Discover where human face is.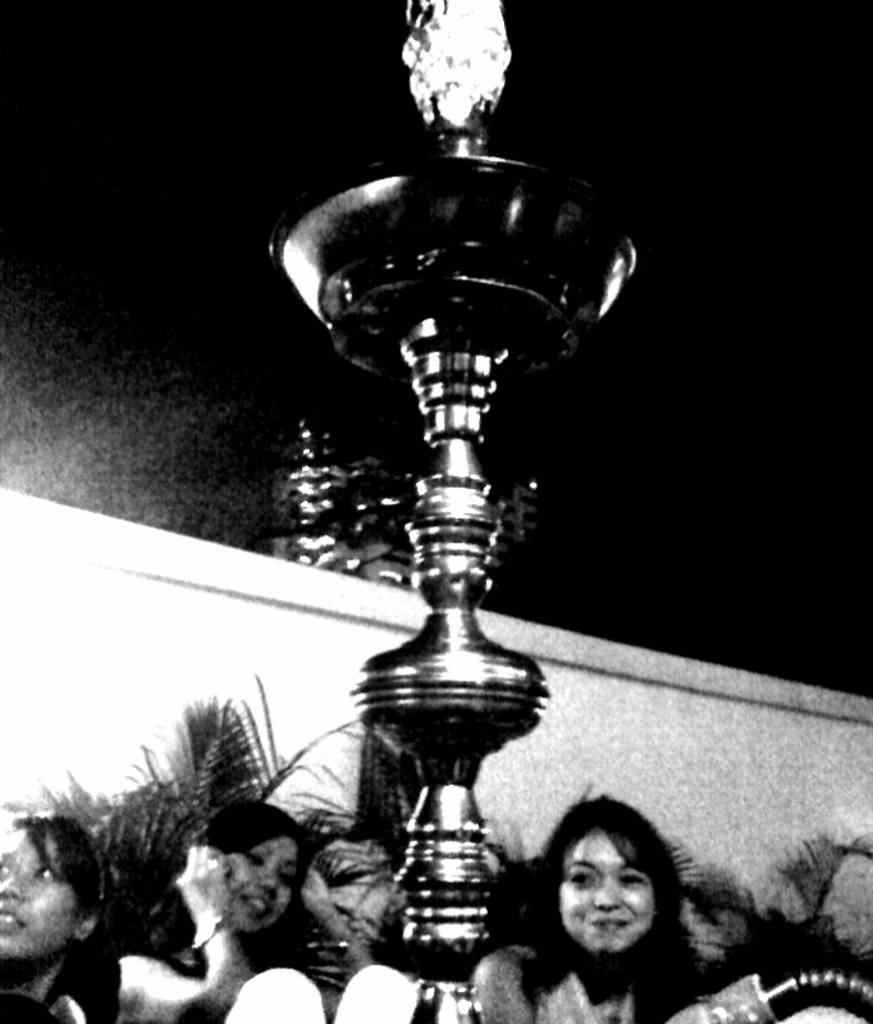
Discovered at <bbox>558, 827, 662, 950</bbox>.
